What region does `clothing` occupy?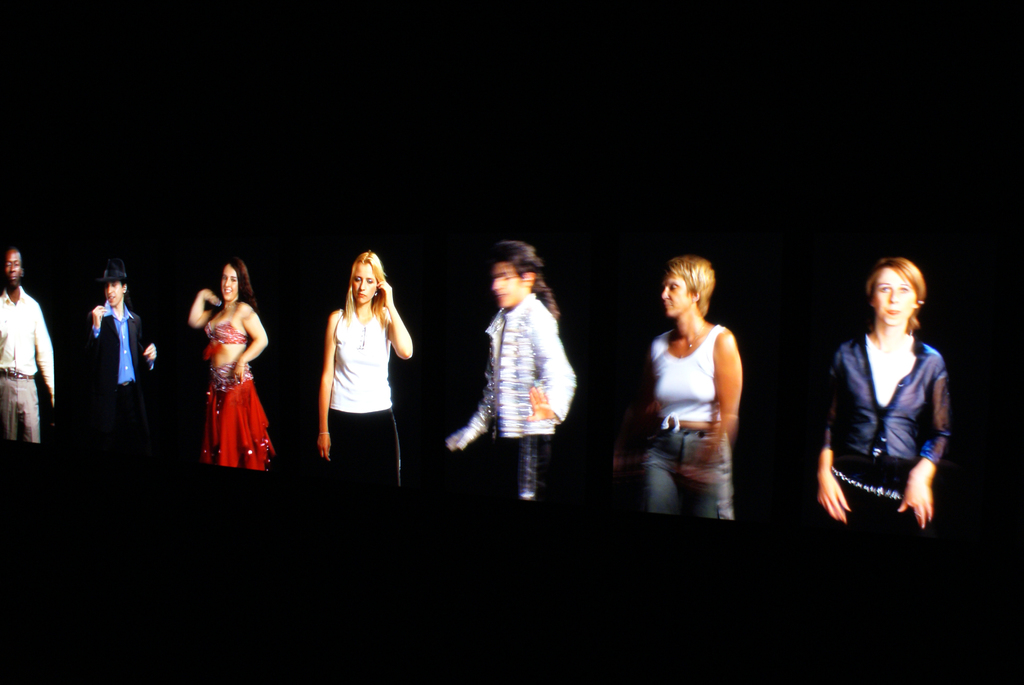
[x1=646, y1=324, x2=738, y2=521].
